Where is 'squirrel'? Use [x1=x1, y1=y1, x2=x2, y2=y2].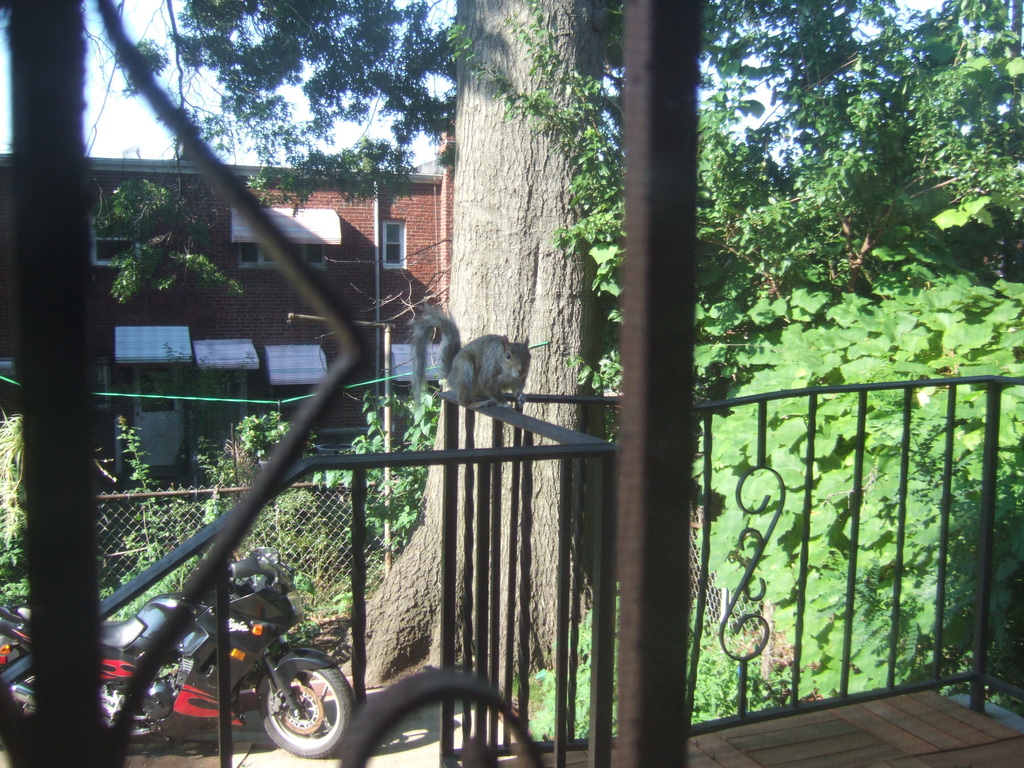
[x1=406, y1=301, x2=534, y2=414].
